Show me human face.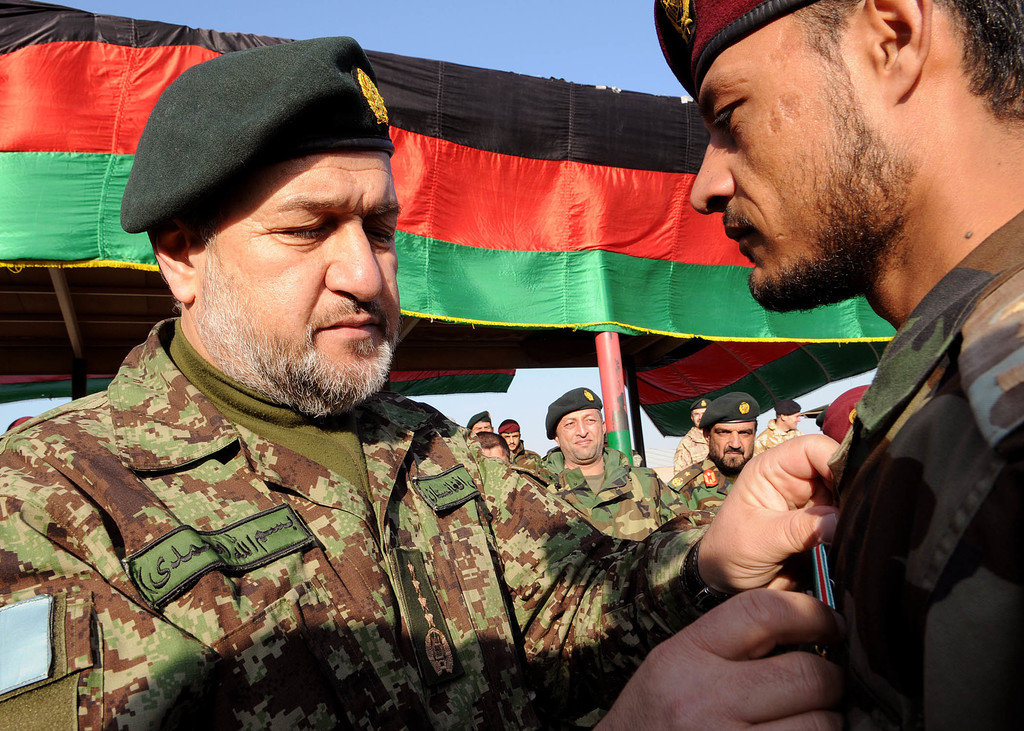
human face is here: 556,408,606,460.
